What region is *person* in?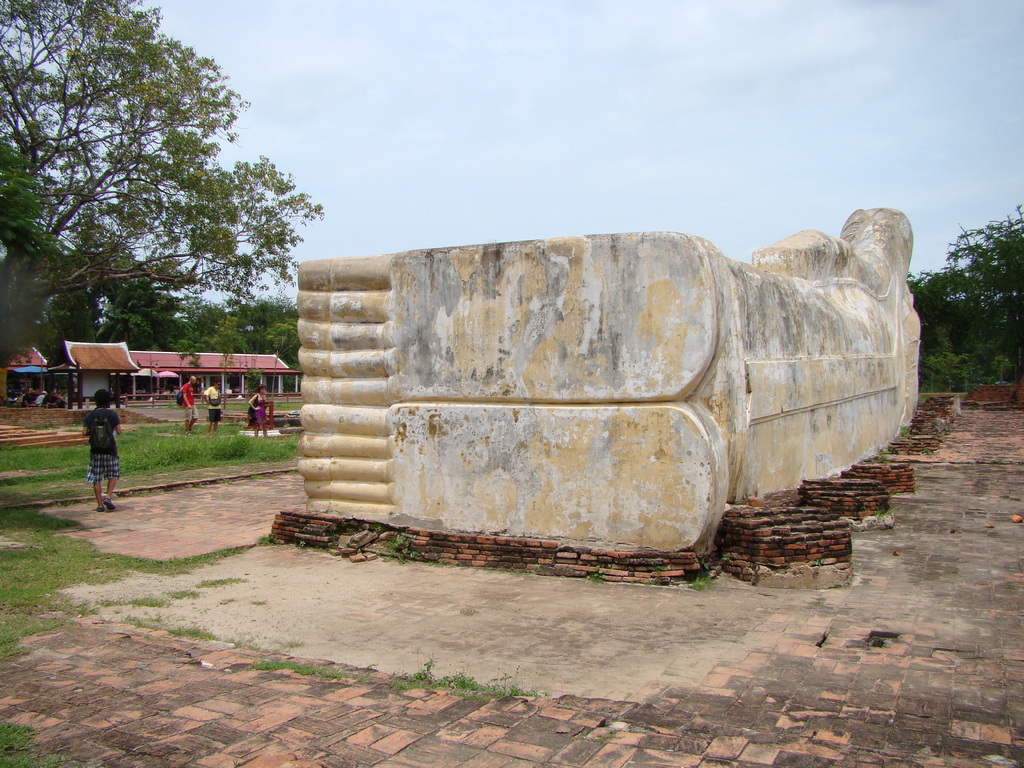
rect(253, 386, 275, 434).
